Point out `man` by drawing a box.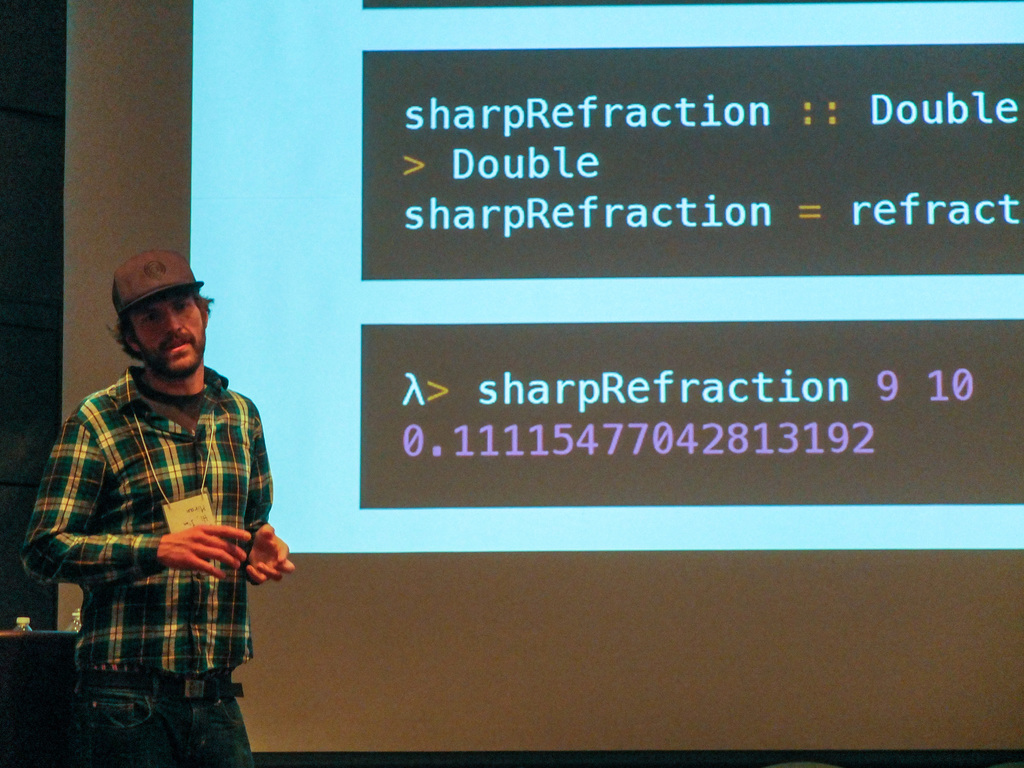
bbox=[53, 239, 282, 745].
